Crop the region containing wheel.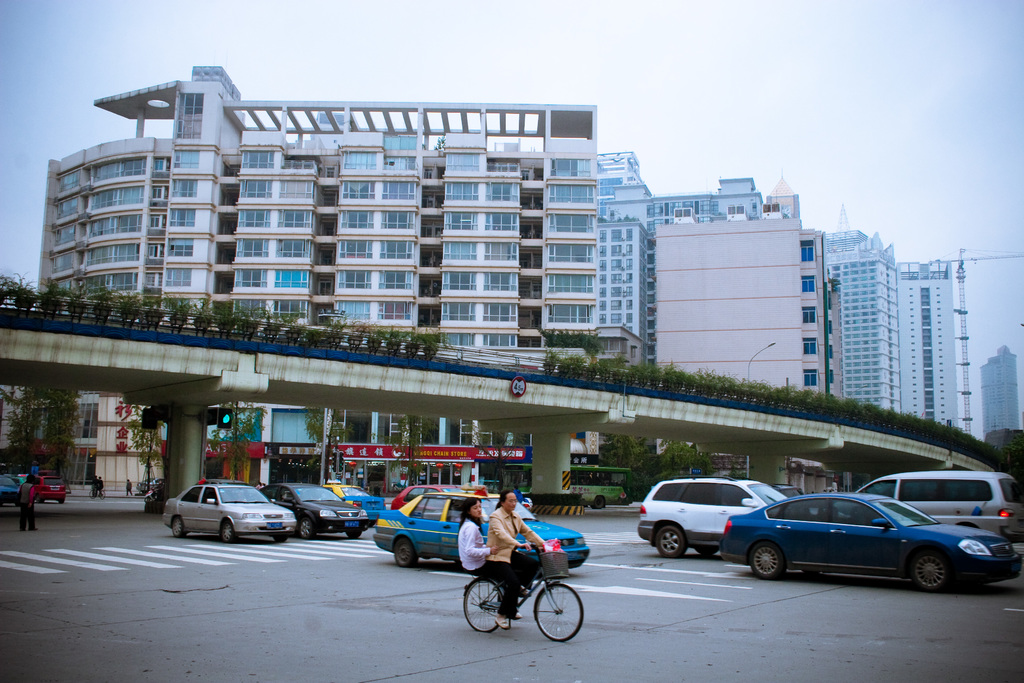
Crop region: x1=904 y1=542 x2=960 y2=593.
